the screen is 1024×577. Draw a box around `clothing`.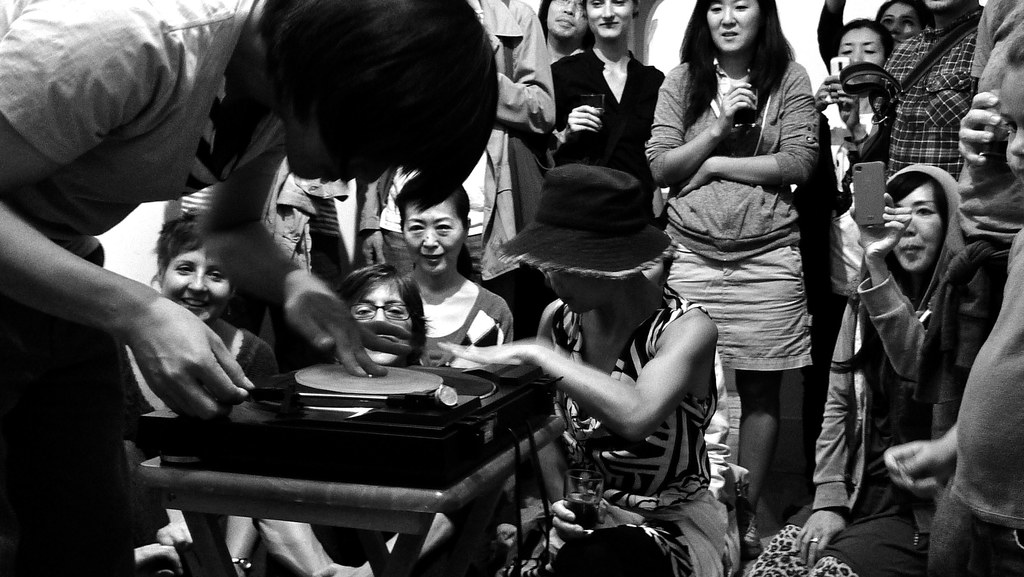
left=424, top=269, right=515, bottom=393.
